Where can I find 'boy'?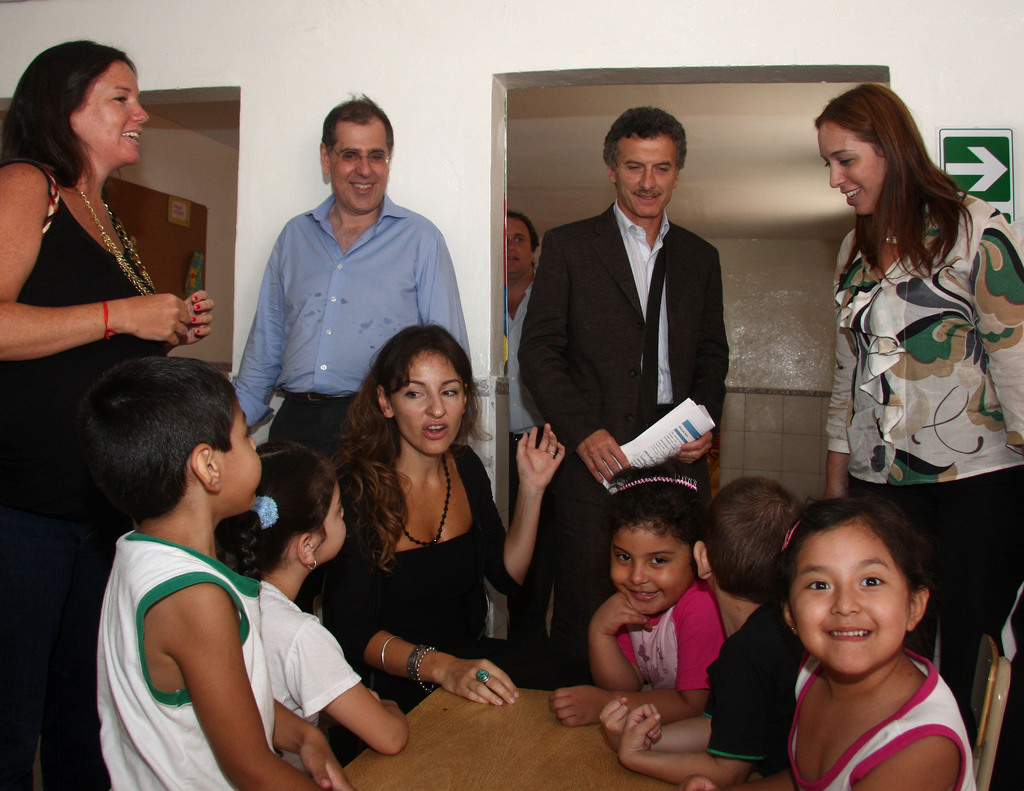
You can find it at box(603, 477, 798, 783).
